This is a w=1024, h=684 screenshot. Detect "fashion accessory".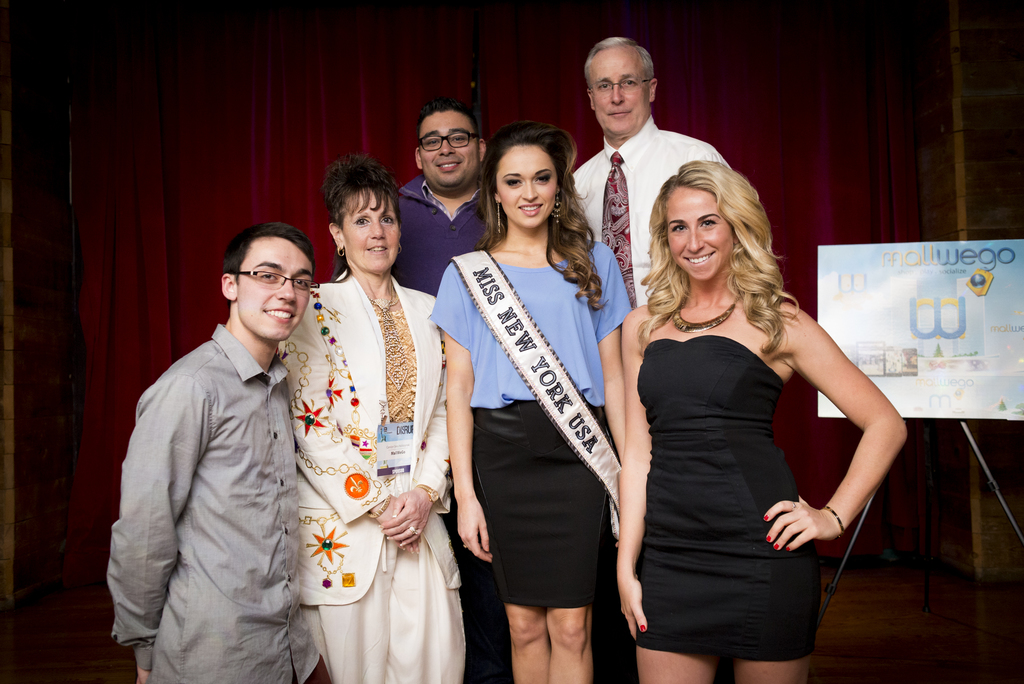
{"x1": 414, "y1": 128, "x2": 481, "y2": 154}.
